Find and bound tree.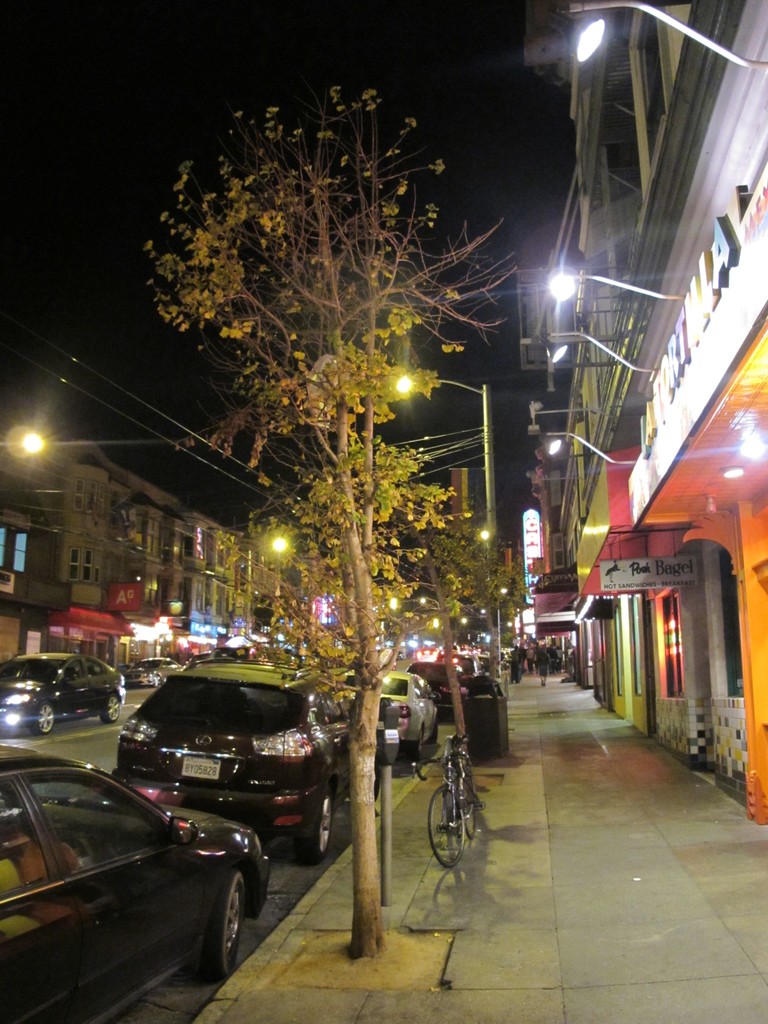
Bound: select_region(132, 75, 520, 963).
